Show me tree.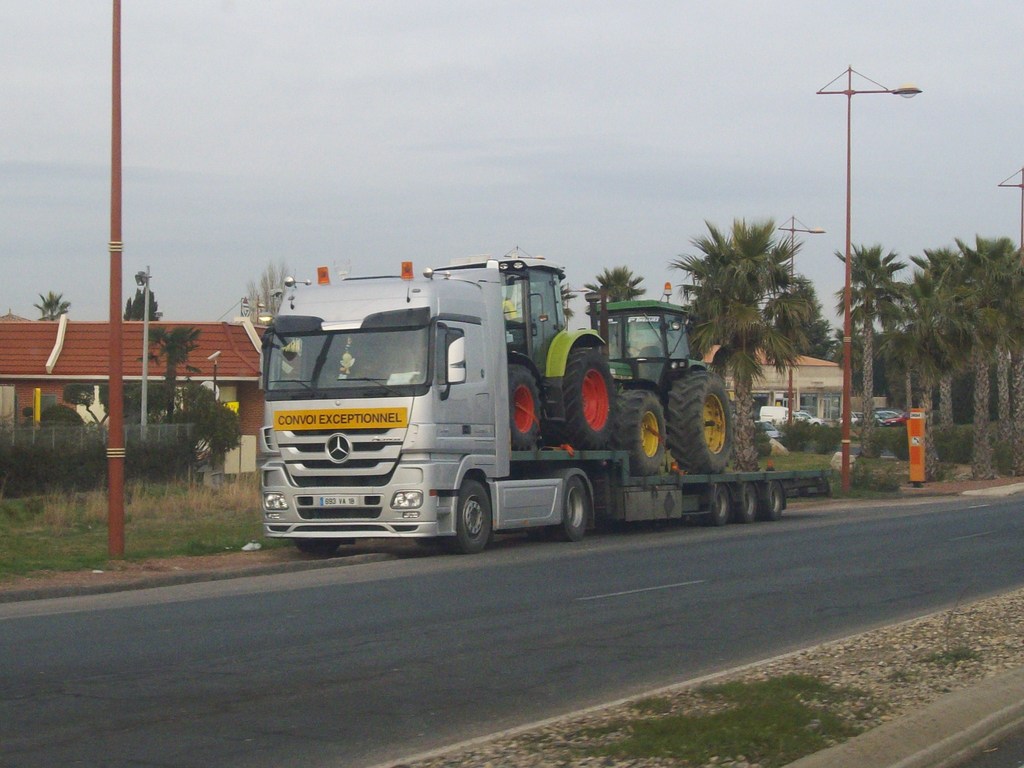
tree is here: [33, 290, 72, 321].
